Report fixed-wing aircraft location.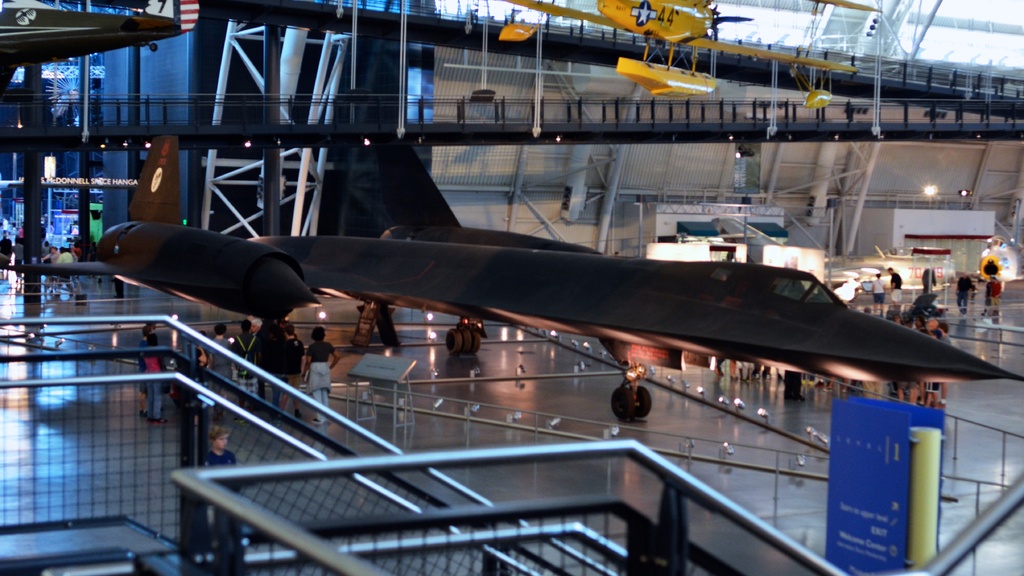
Report: x1=0, y1=0, x2=181, y2=93.
